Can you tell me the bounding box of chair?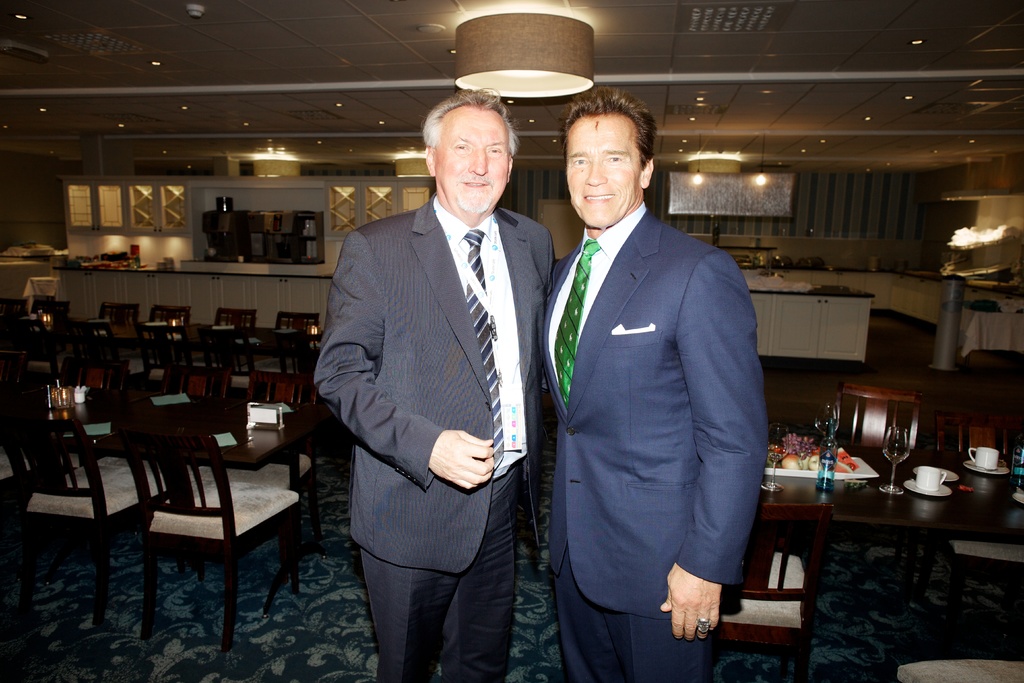
{"left": 115, "top": 389, "right": 307, "bottom": 658}.
